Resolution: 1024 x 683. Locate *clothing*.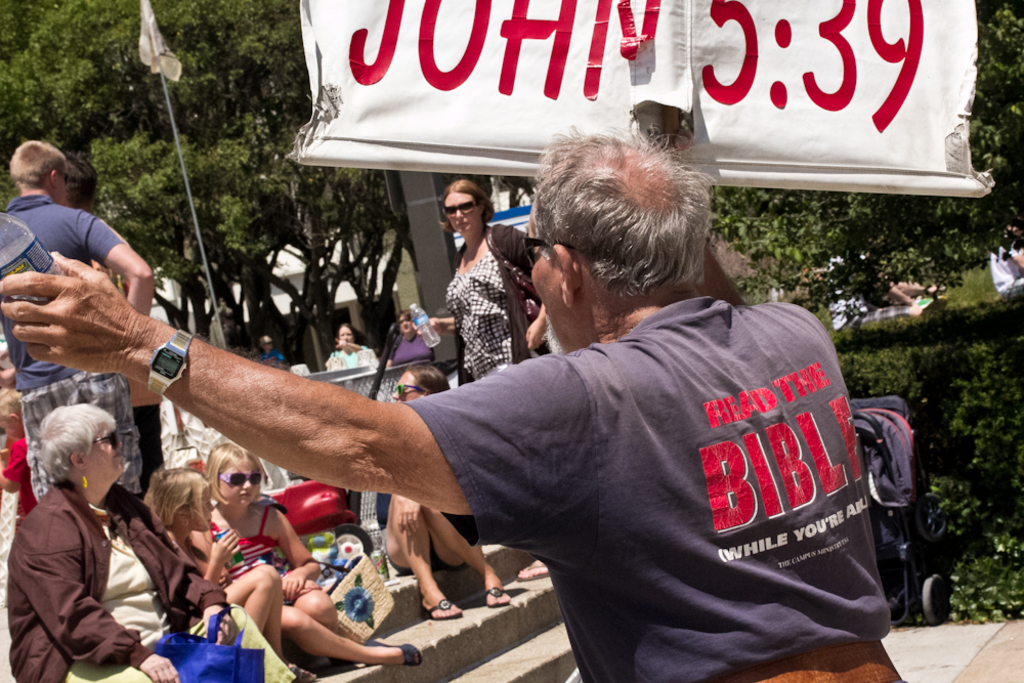
(15,478,283,682).
